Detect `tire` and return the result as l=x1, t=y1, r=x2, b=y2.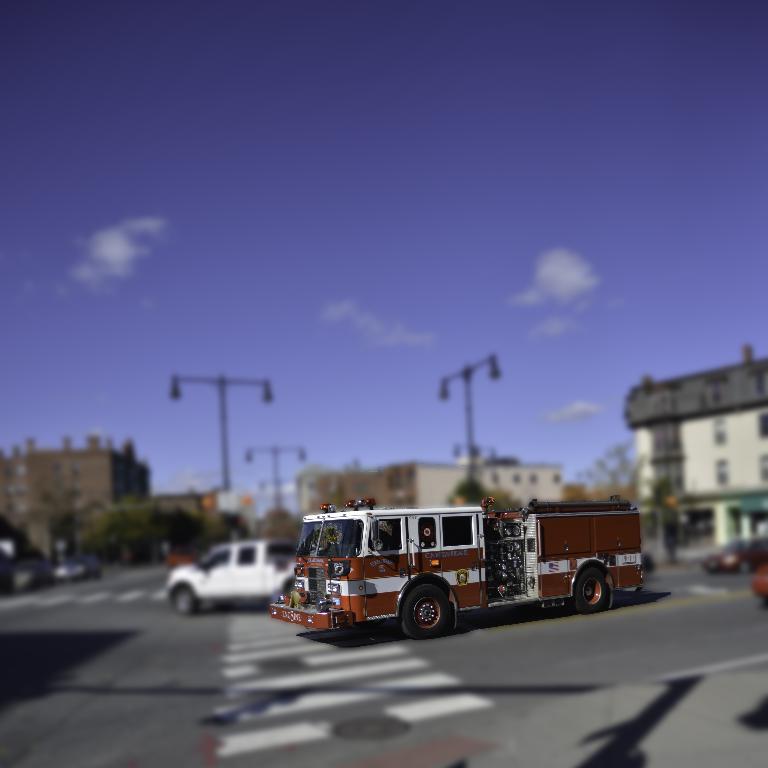
l=573, t=567, r=609, b=614.
